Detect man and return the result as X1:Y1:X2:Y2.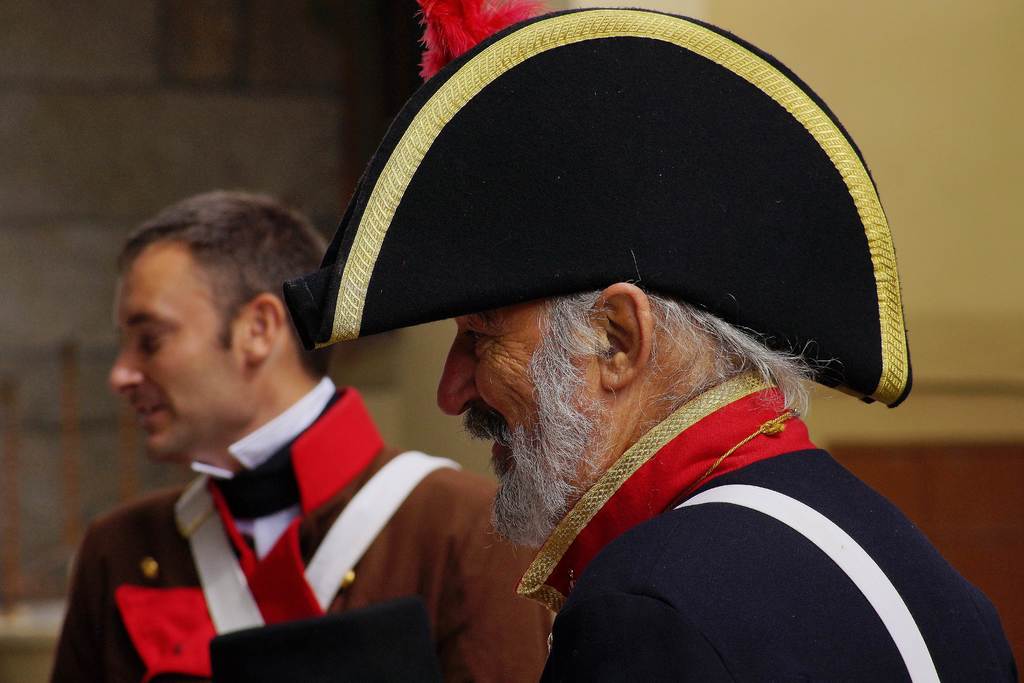
436:3:1022:682.
